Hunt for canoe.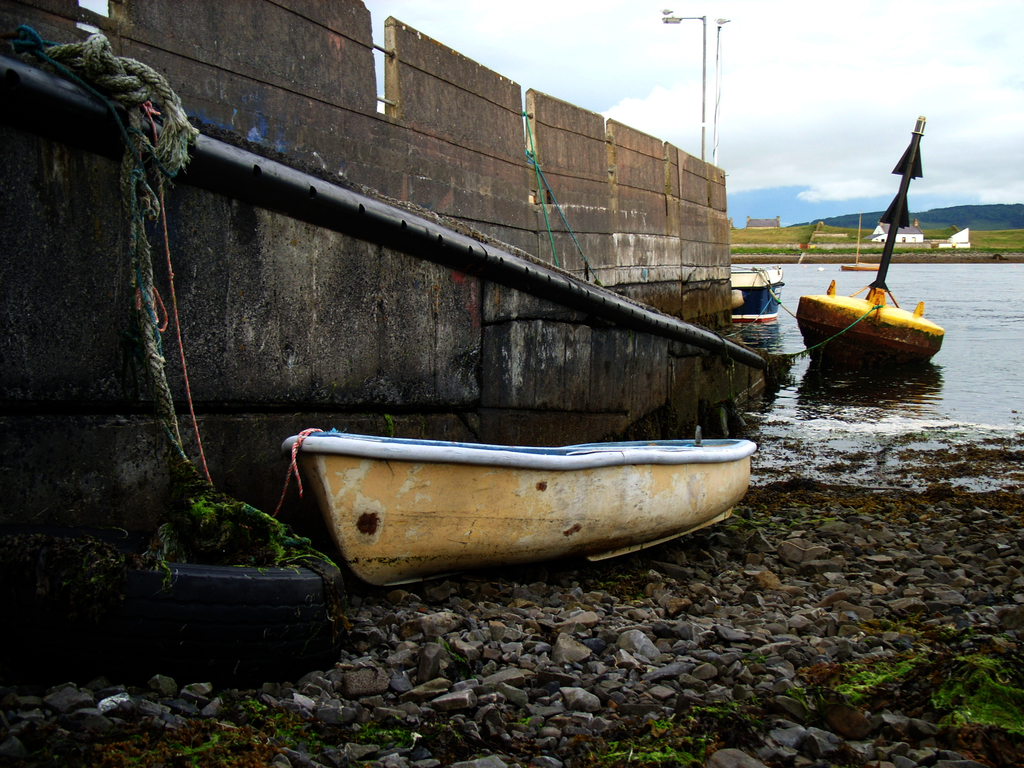
Hunted down at (317, 418, 748, 595).
